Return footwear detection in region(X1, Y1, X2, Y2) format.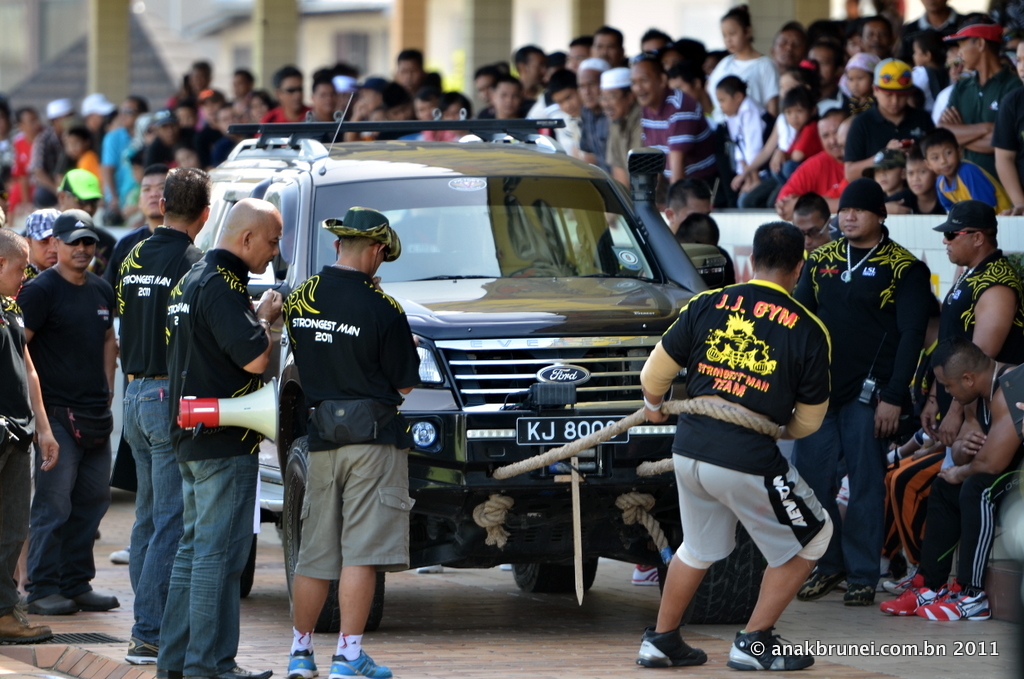
region(638, 556, 664, 583).
